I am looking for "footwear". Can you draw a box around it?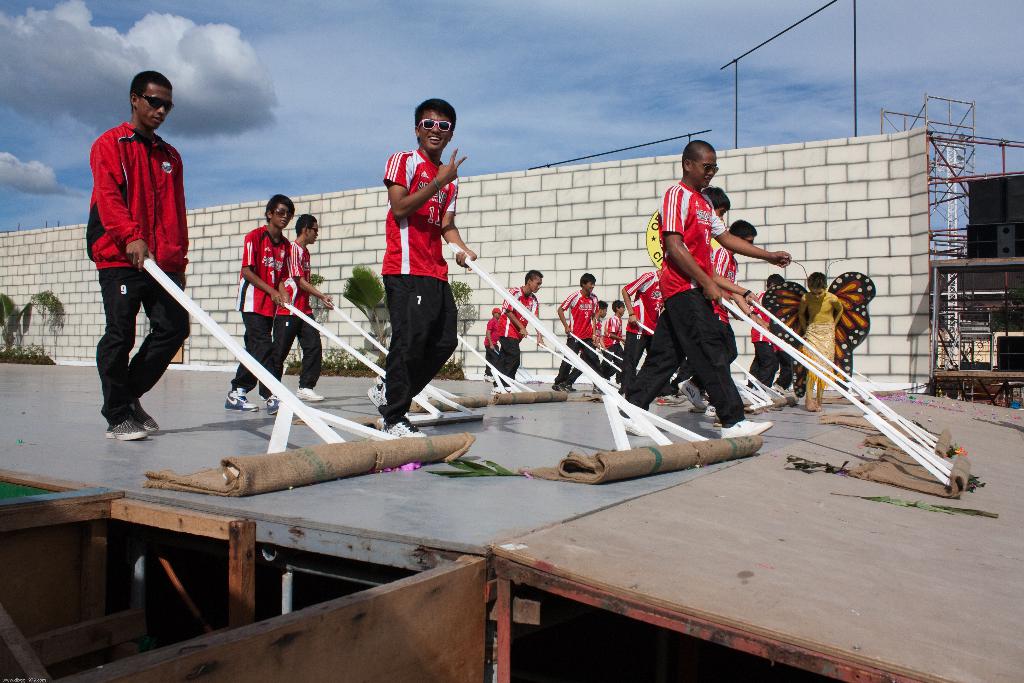
Sure, the bounding box is 493, 382, 506, 394.
